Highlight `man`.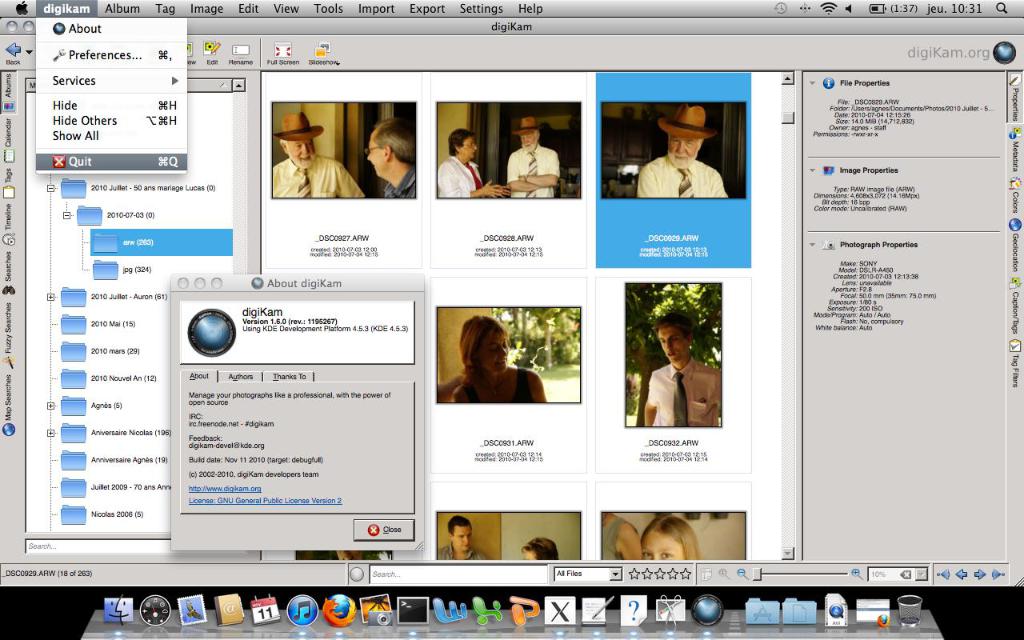
Highlighted region: bbox=[438, 514, 491, 564].
